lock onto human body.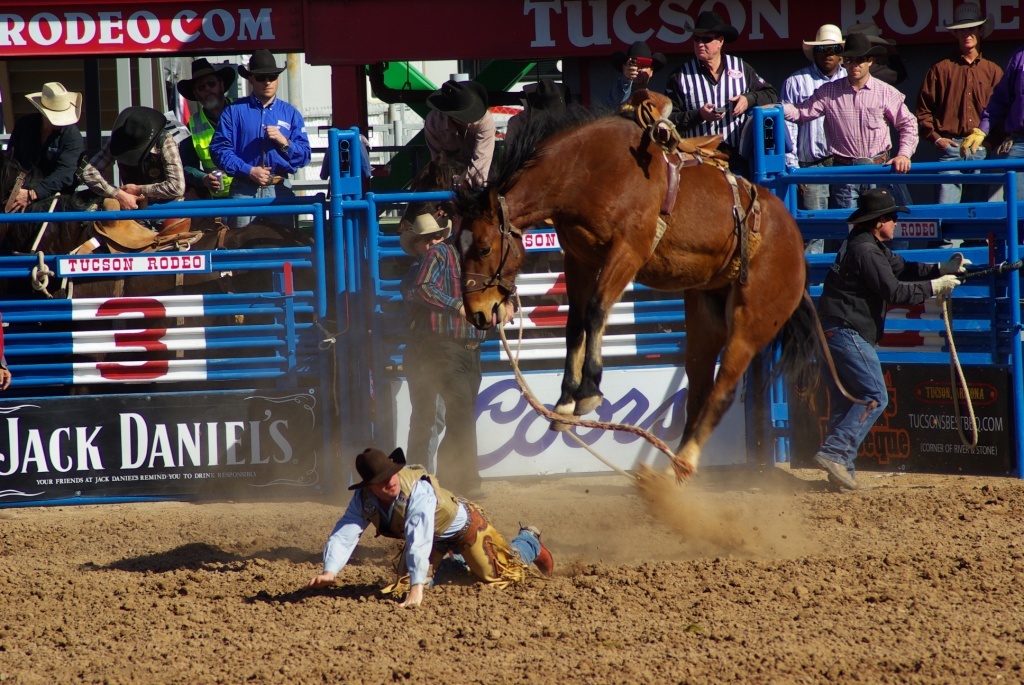
Locked: crop(918, 57, 1009, 162).
